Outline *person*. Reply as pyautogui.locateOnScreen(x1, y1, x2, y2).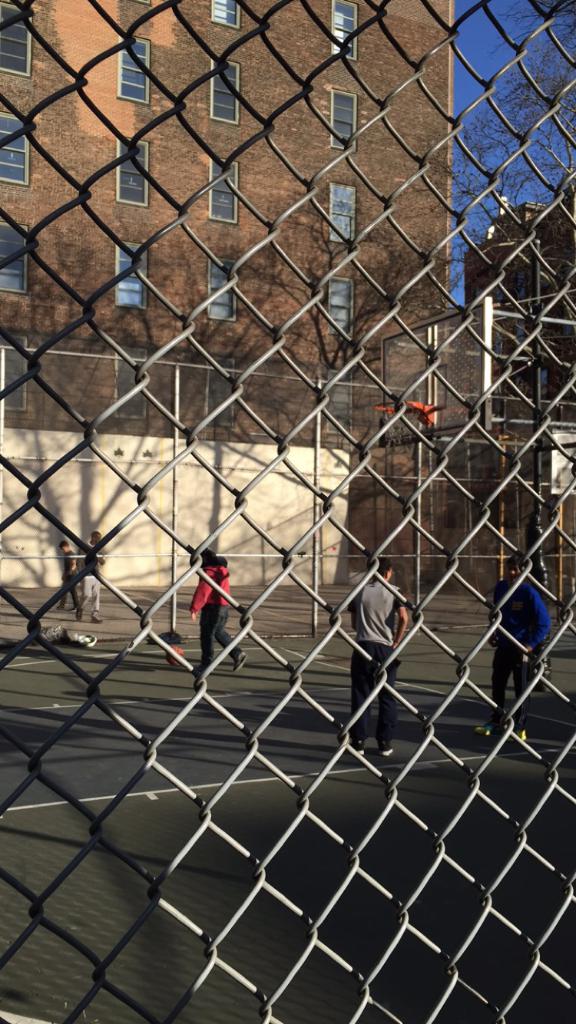
pyautogui.locateOnScreen(476, 554, 552, 744).
